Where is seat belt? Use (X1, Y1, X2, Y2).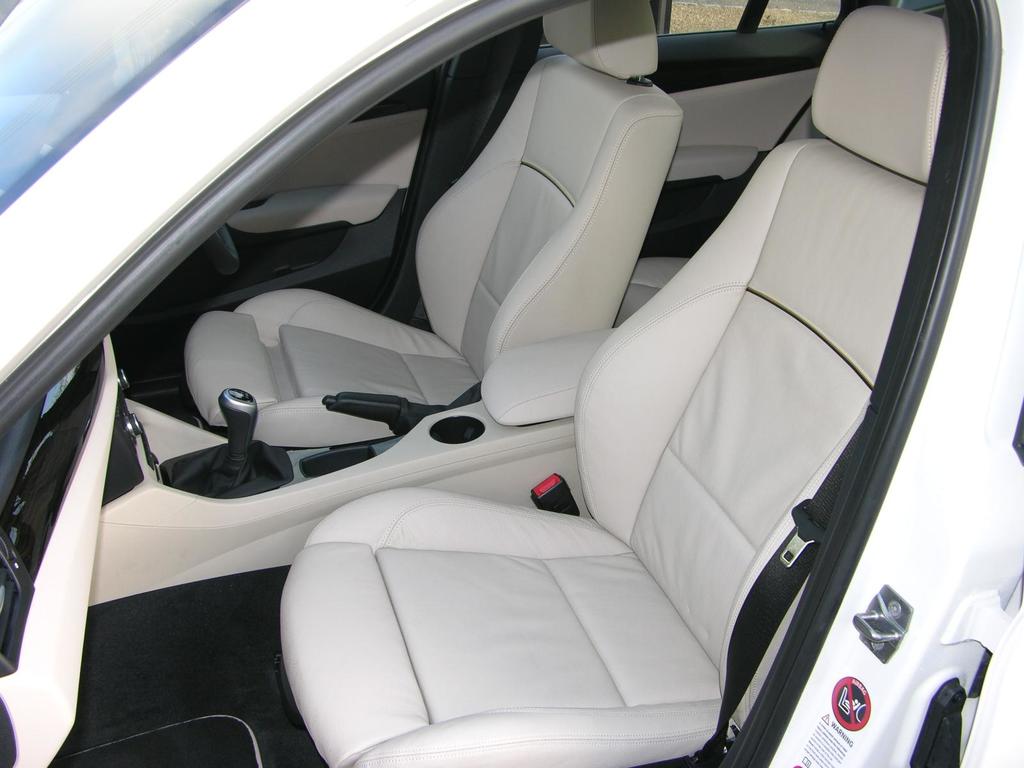
(695, 434, 856, 763).
